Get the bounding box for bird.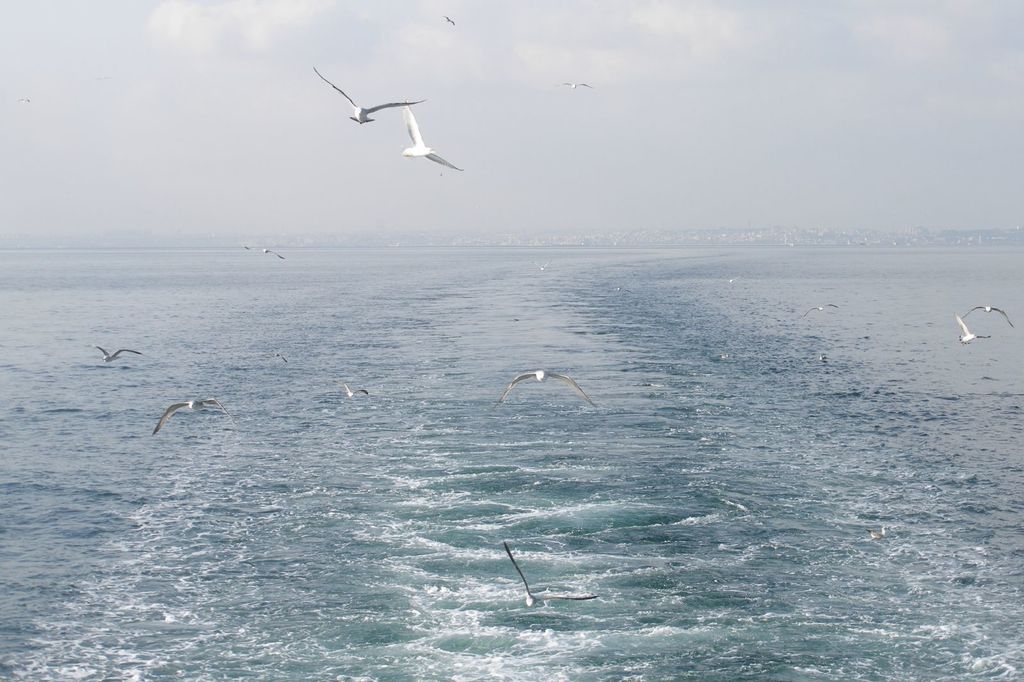
bbox=(397, 100, 458, 176).
